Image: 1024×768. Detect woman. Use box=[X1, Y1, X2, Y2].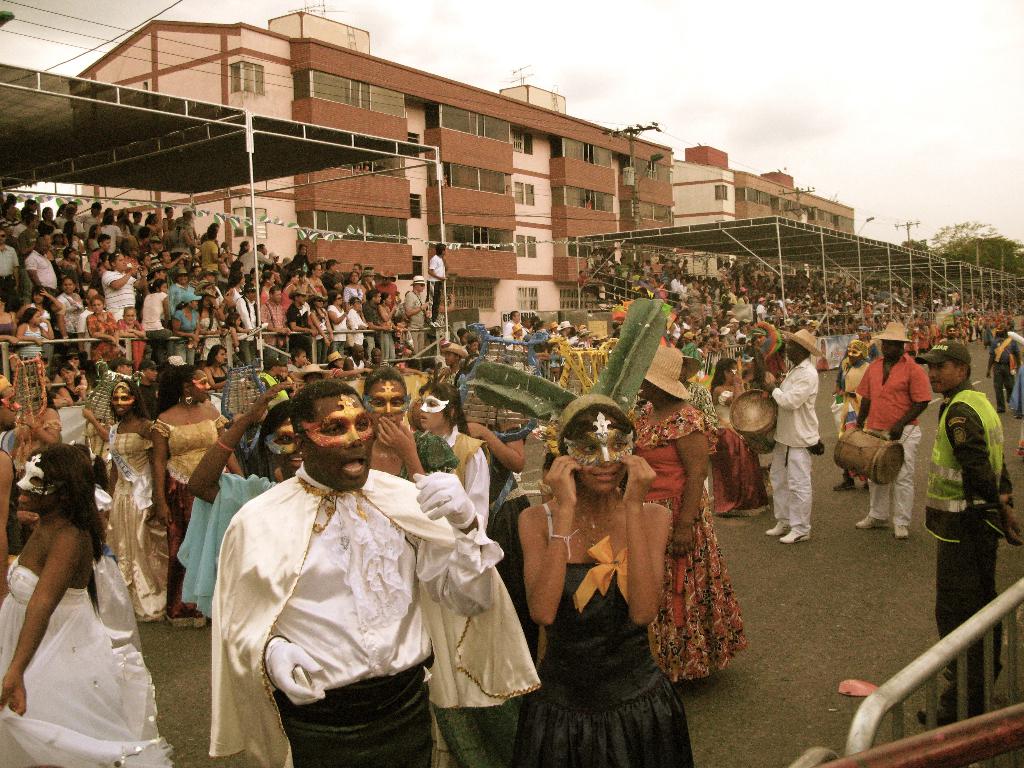
box=[376, 291, 397, 360].
